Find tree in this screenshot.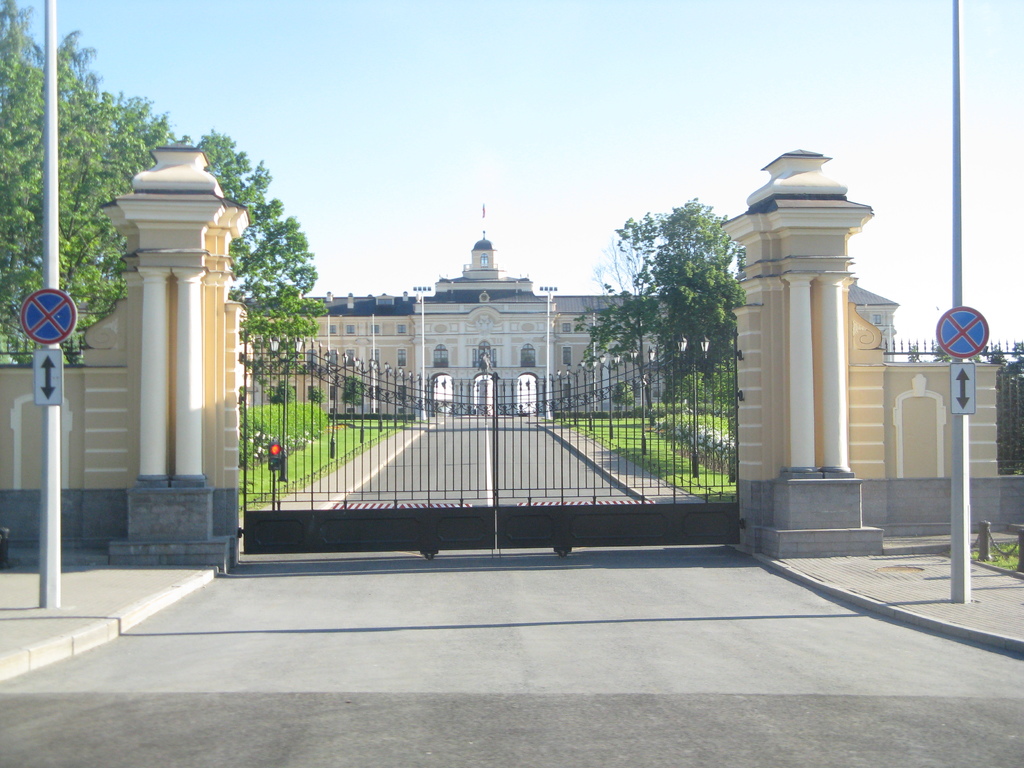
The bounding box for tree is [left=566, top=189, right=747, bottom=477].
